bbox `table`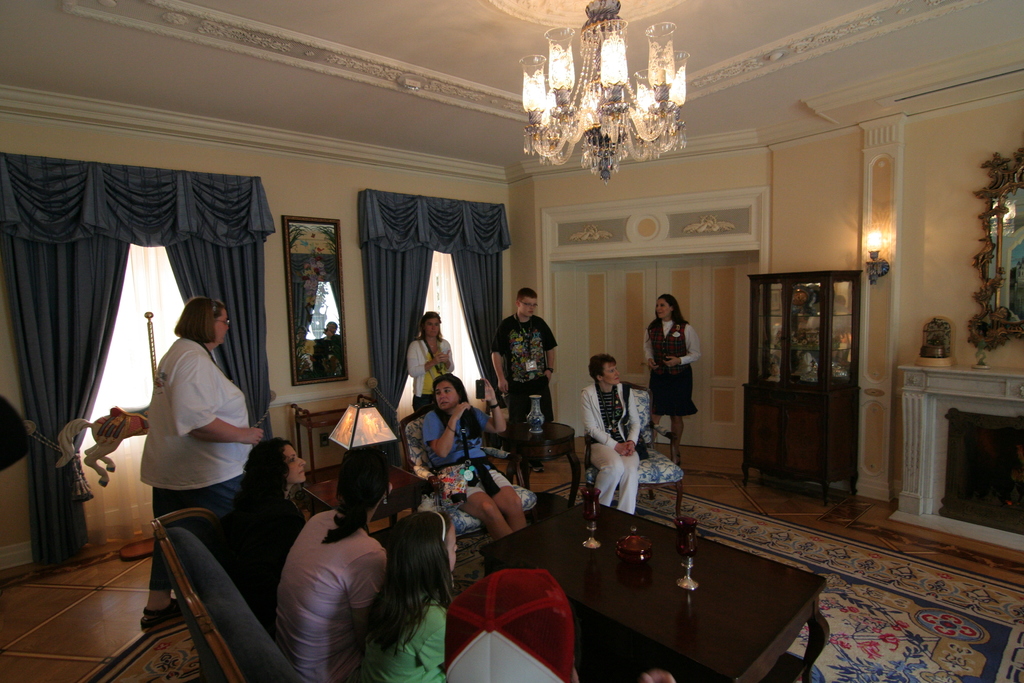
(495, 421, 584, 521)
